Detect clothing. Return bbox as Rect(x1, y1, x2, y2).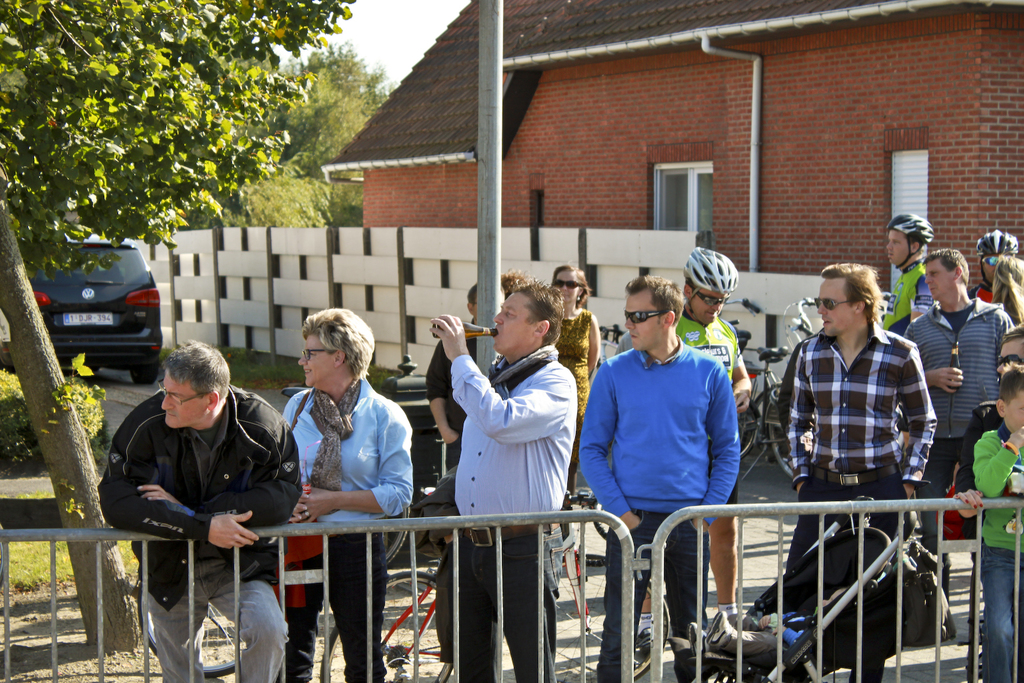
Rect(780, 316, 936, 570).
